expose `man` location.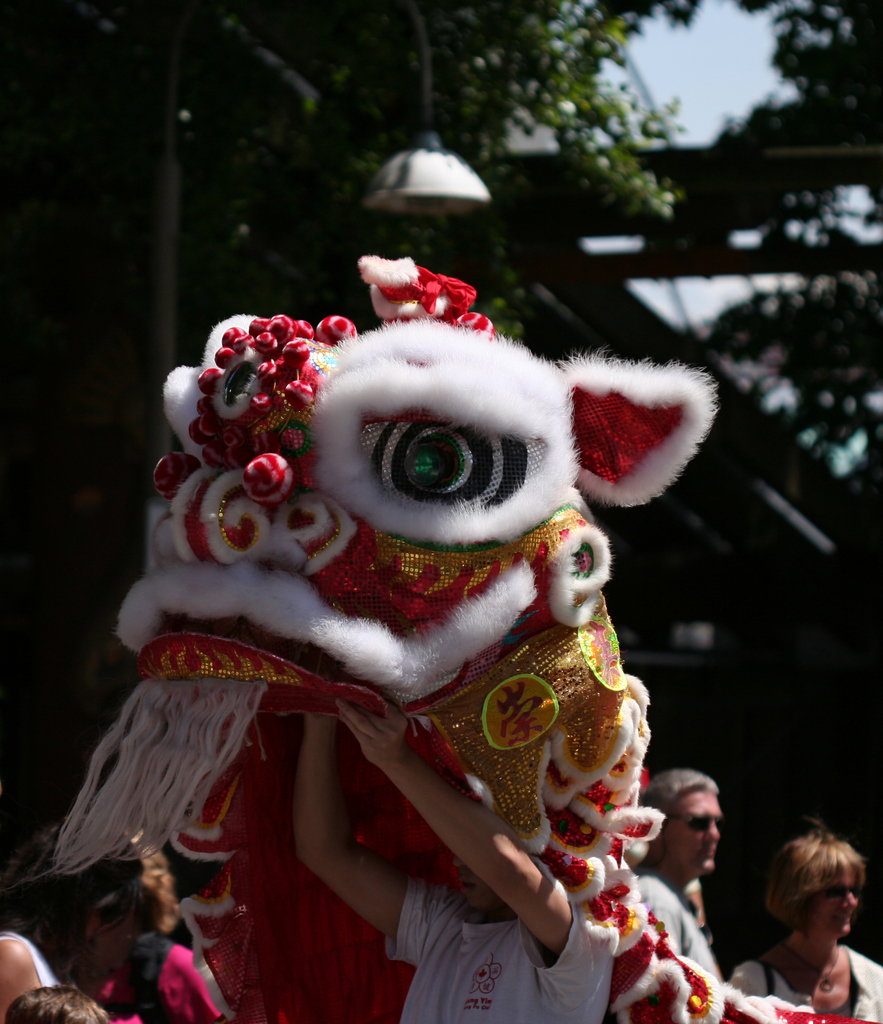
Exposed at pyautogui.locateOnScreen(297, 689, 617, 1023).
